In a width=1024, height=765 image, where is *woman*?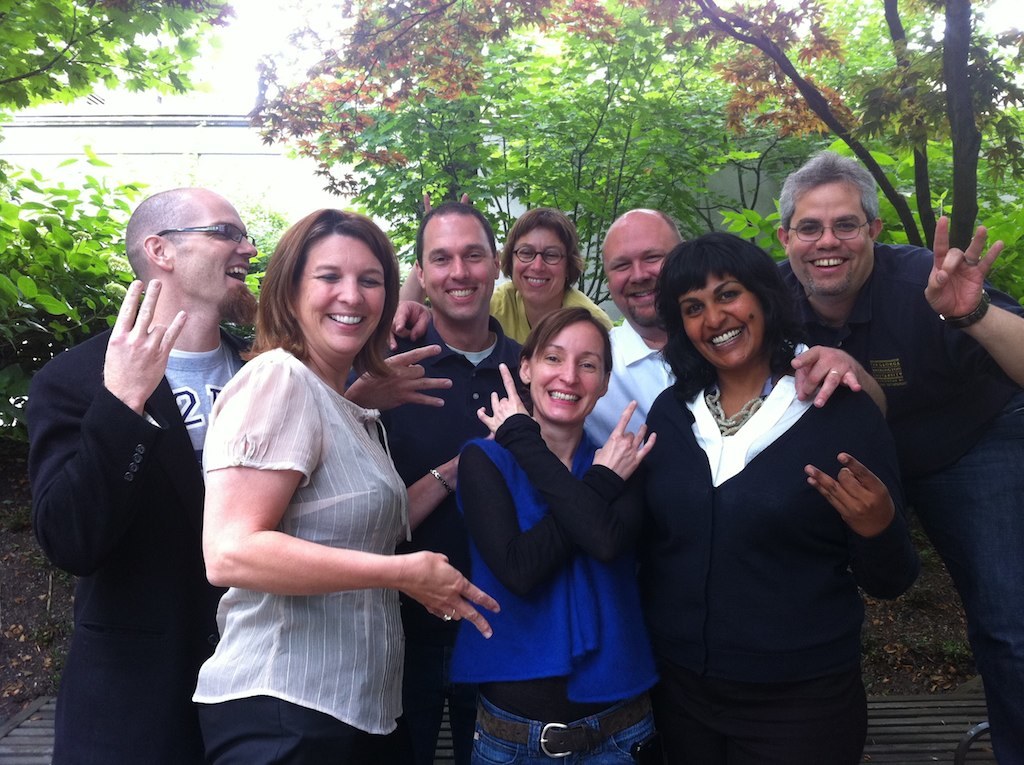
<box>480,211,613,371</box>.
